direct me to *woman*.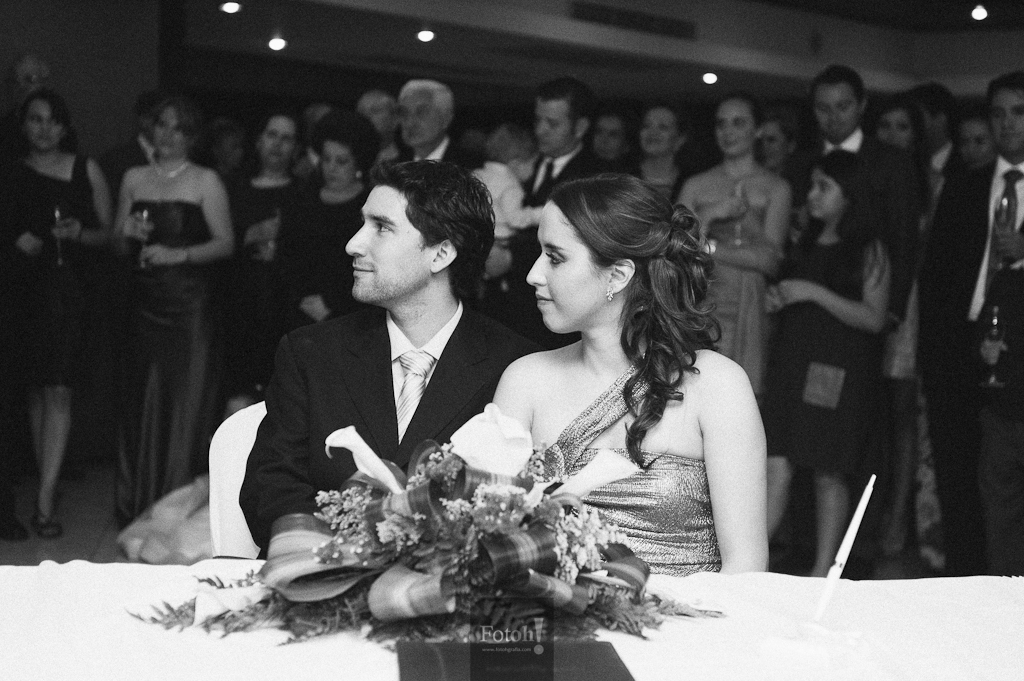
Direction: 217, 108, 323, 415.
